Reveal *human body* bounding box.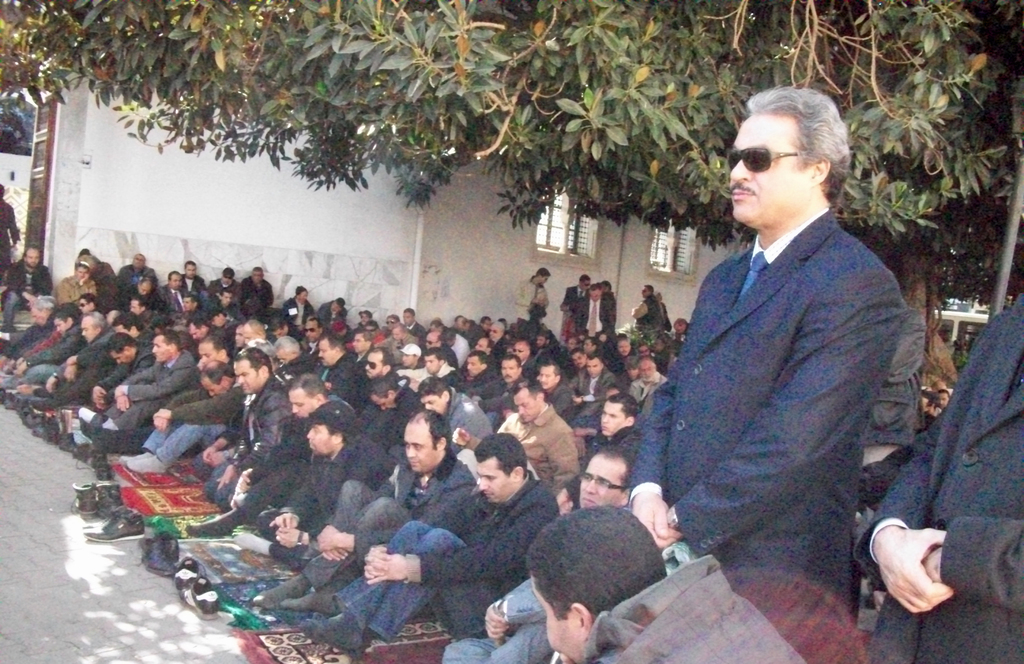
Revealed: (113,332,241,478).
